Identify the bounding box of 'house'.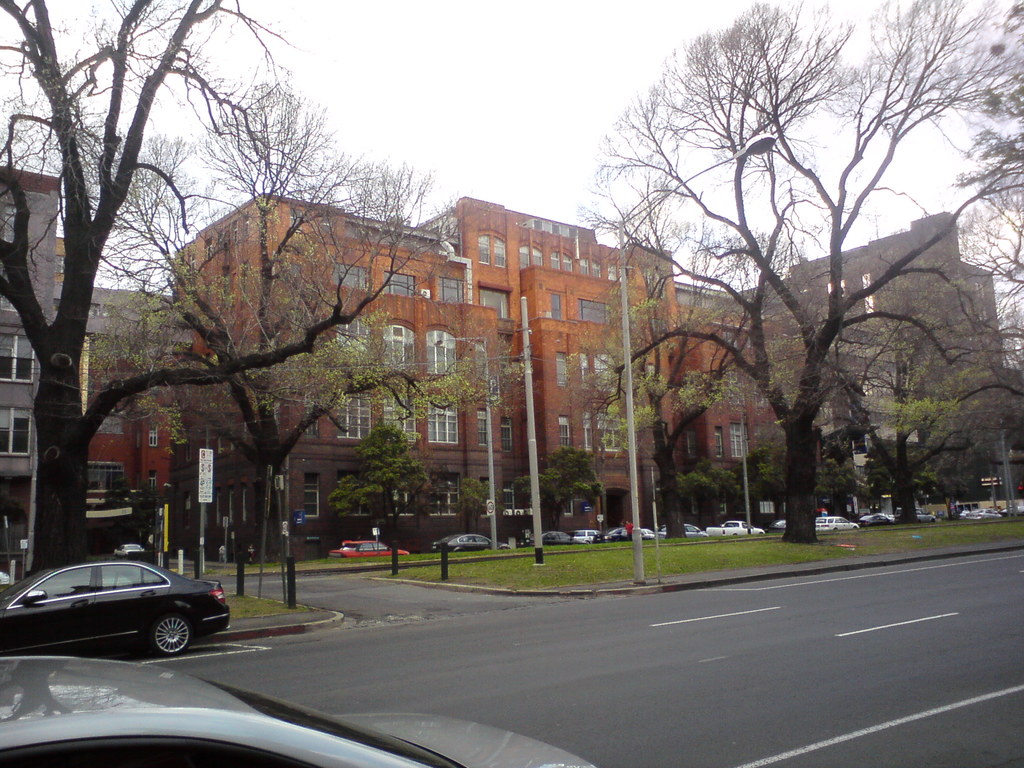
detection(171, 189, 677, 549).
